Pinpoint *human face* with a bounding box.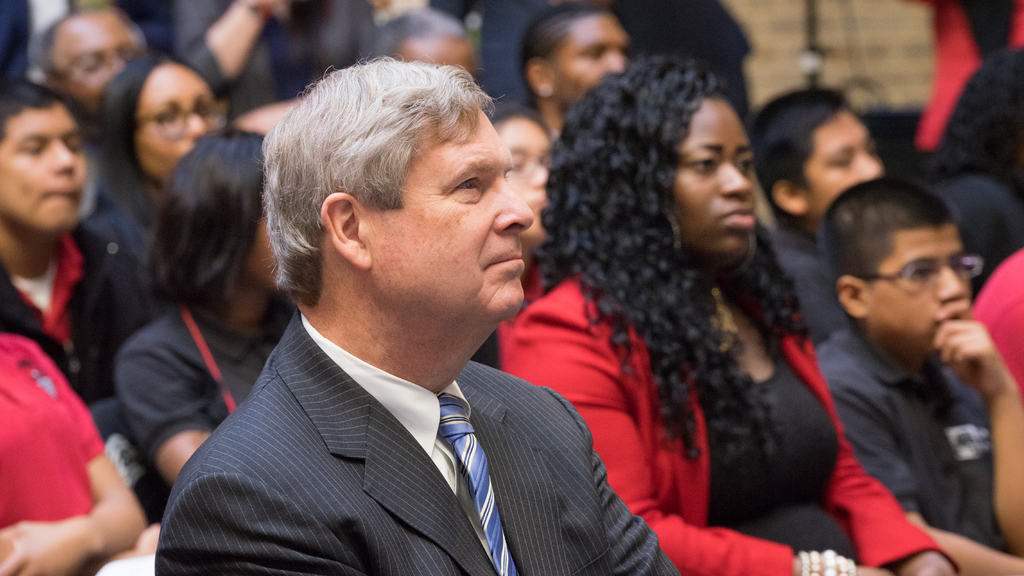
<region>0, 100, 92, 233</region>.
